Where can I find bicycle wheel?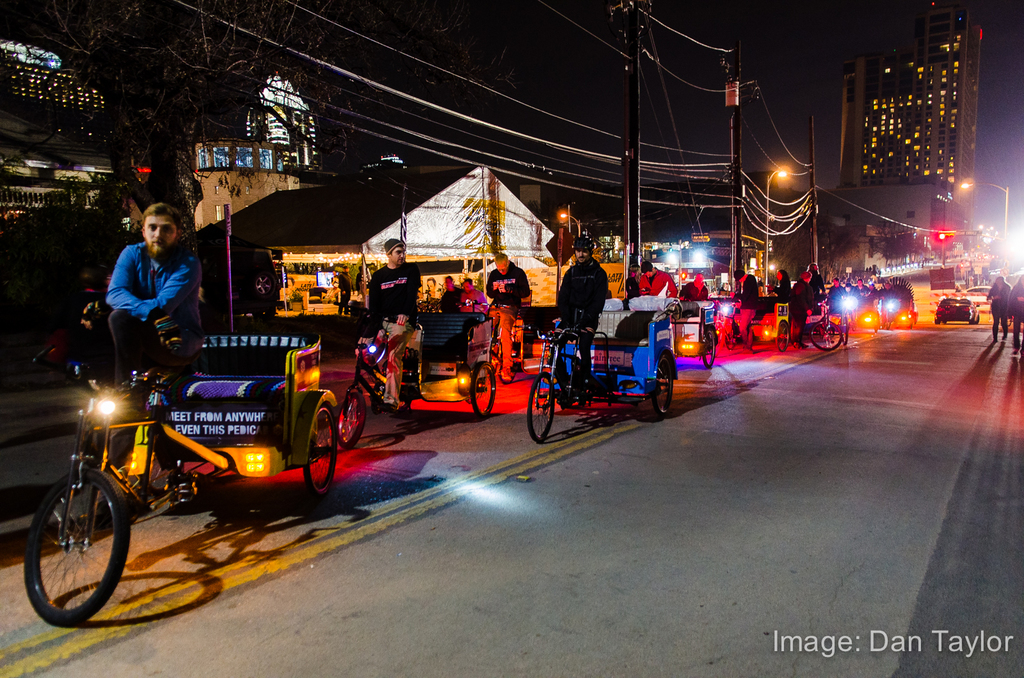
You can find it at [813,318,838,356].
